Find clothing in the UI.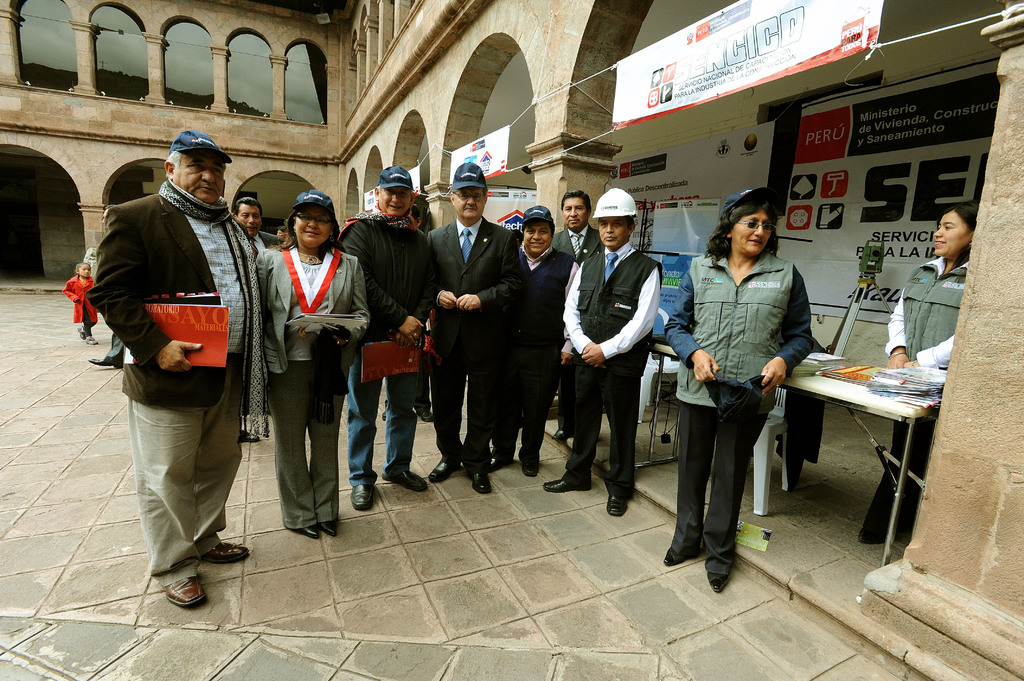
UI element at [left=662, top=252, right=819, bottom=572].
